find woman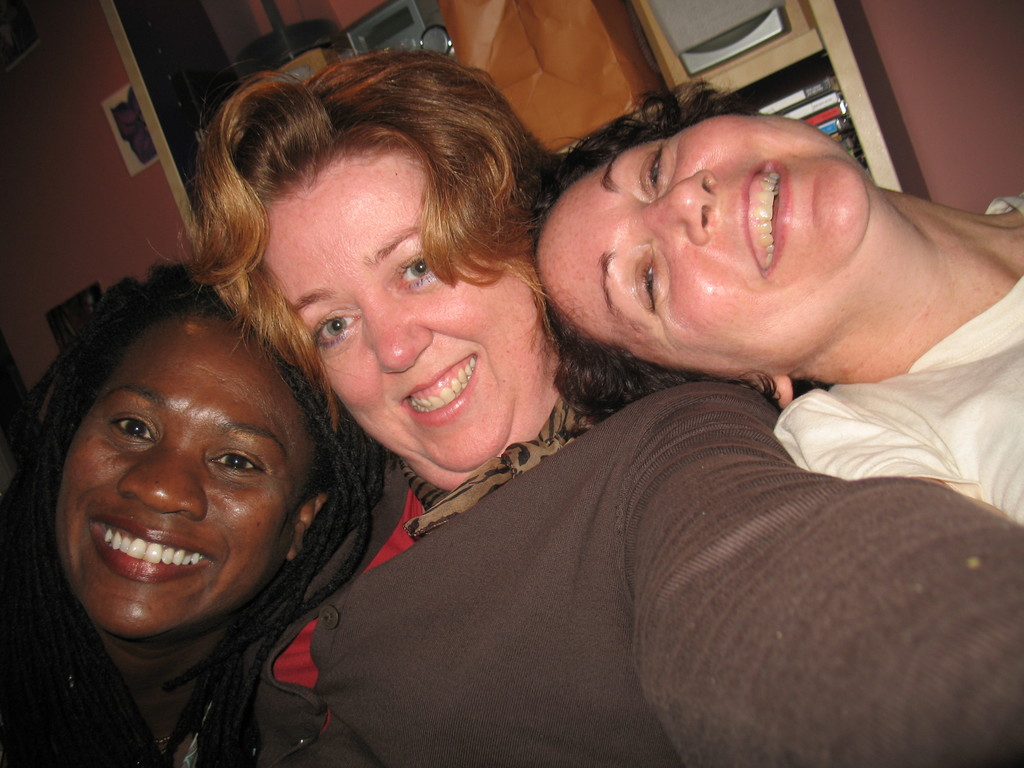
bbox=[175, 52, 1023, 767]
